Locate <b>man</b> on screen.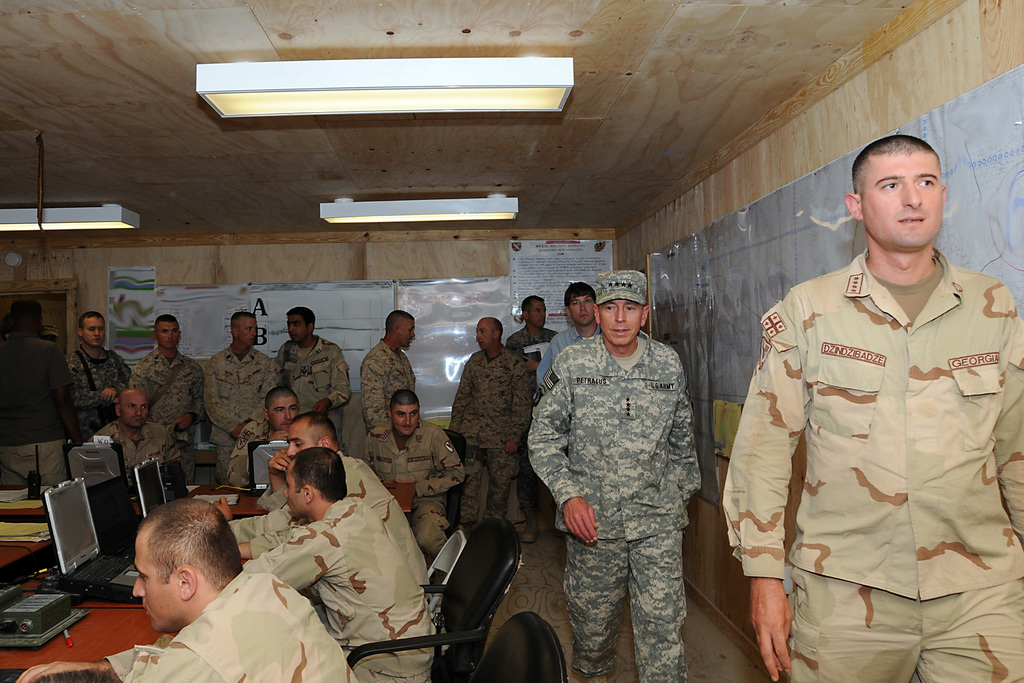
On screen at {"left": 273, "top": 306, "right": 348, "bottom": 445}.
